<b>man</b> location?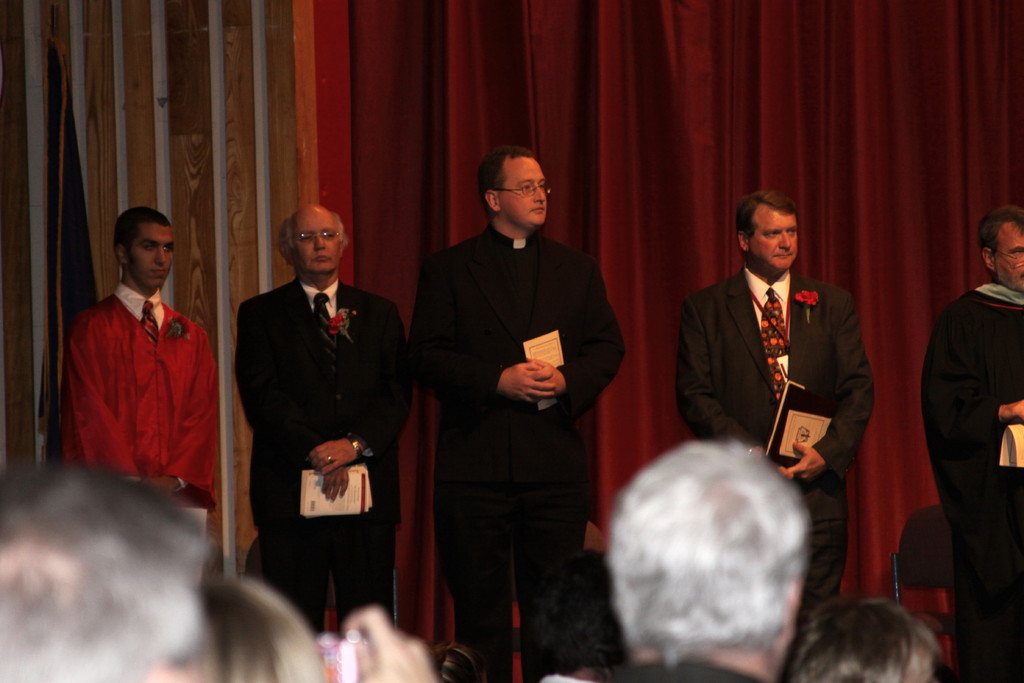
(674, 199, 874, 609)
